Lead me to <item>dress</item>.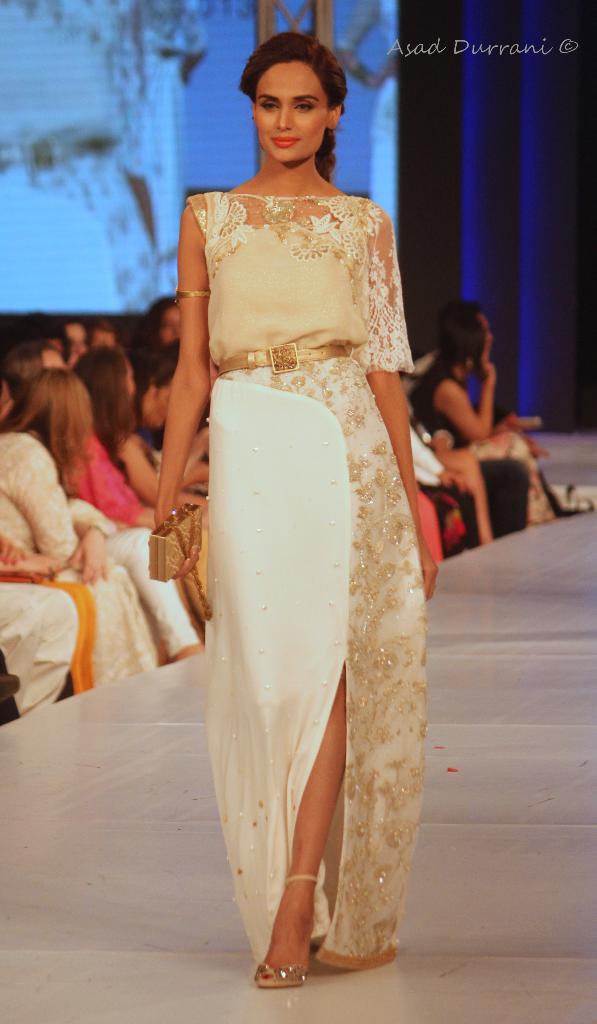
Lead to (x1=139, y1=102, x2=433, y2=1022).
